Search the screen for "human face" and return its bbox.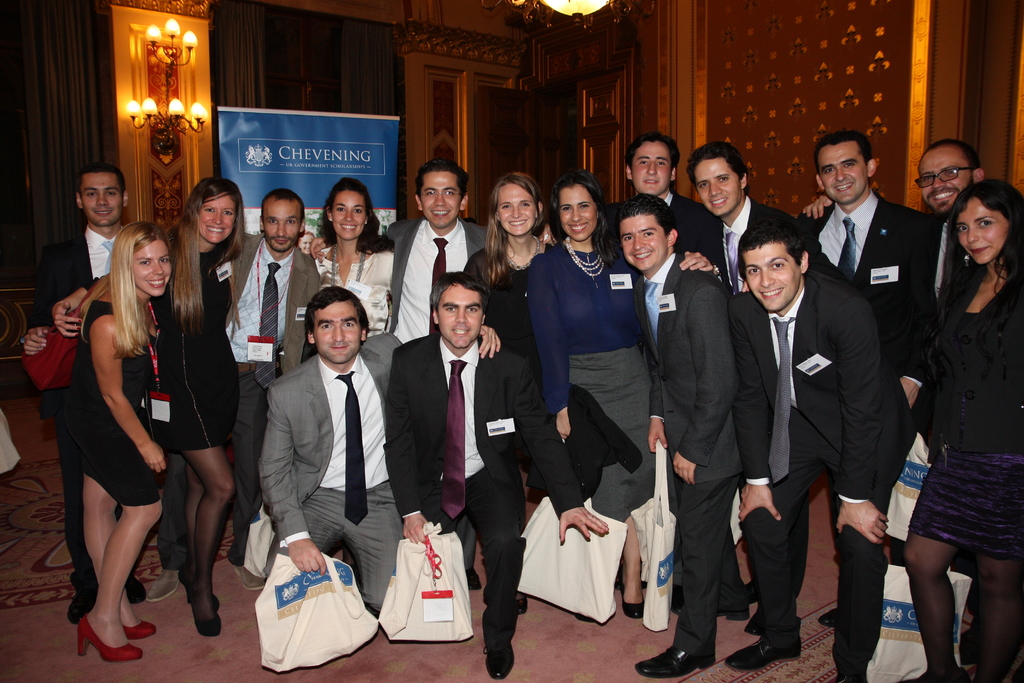
Found: <region>748, 252, 803, 308</region>.
